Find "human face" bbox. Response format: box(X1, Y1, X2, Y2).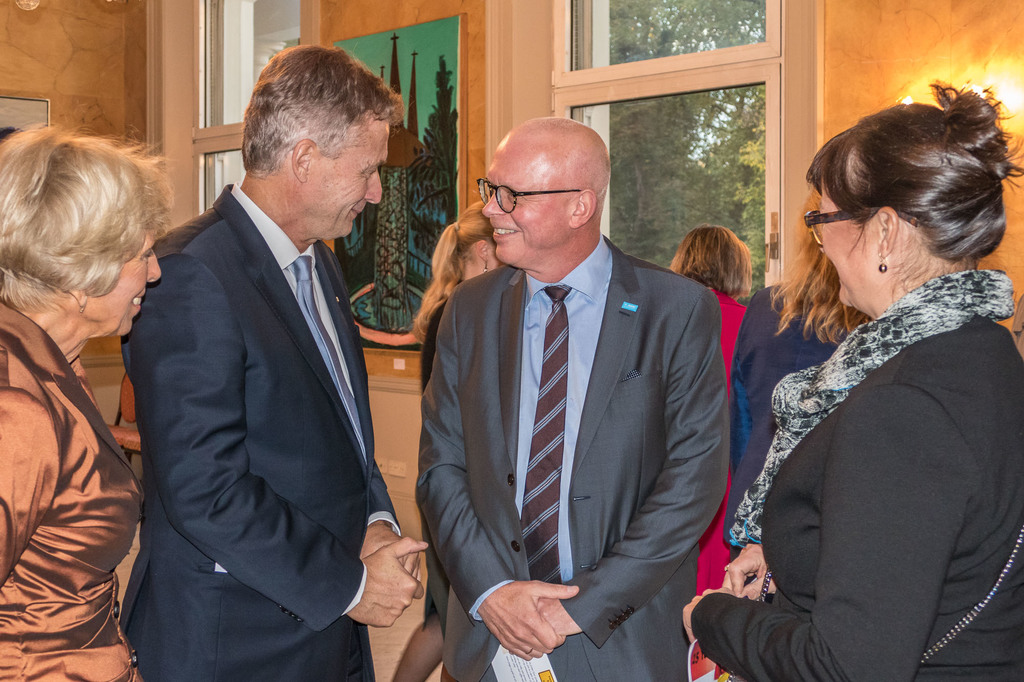
box(92, 214, 179, 358).
